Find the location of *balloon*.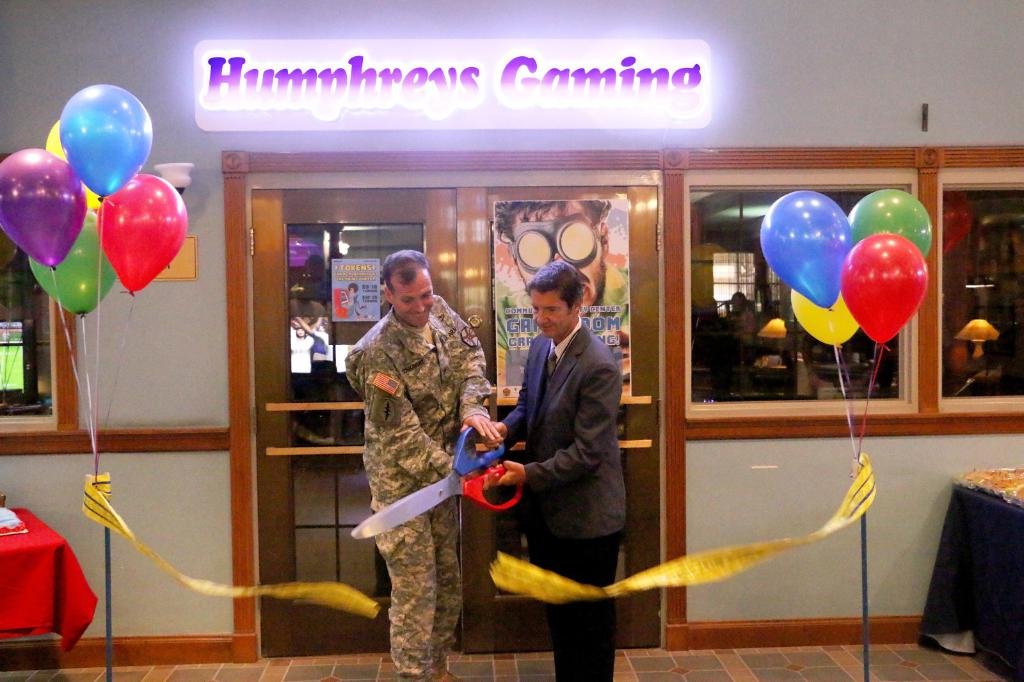
Location: [x1=97, y1=173, x2=186, y2=296].
